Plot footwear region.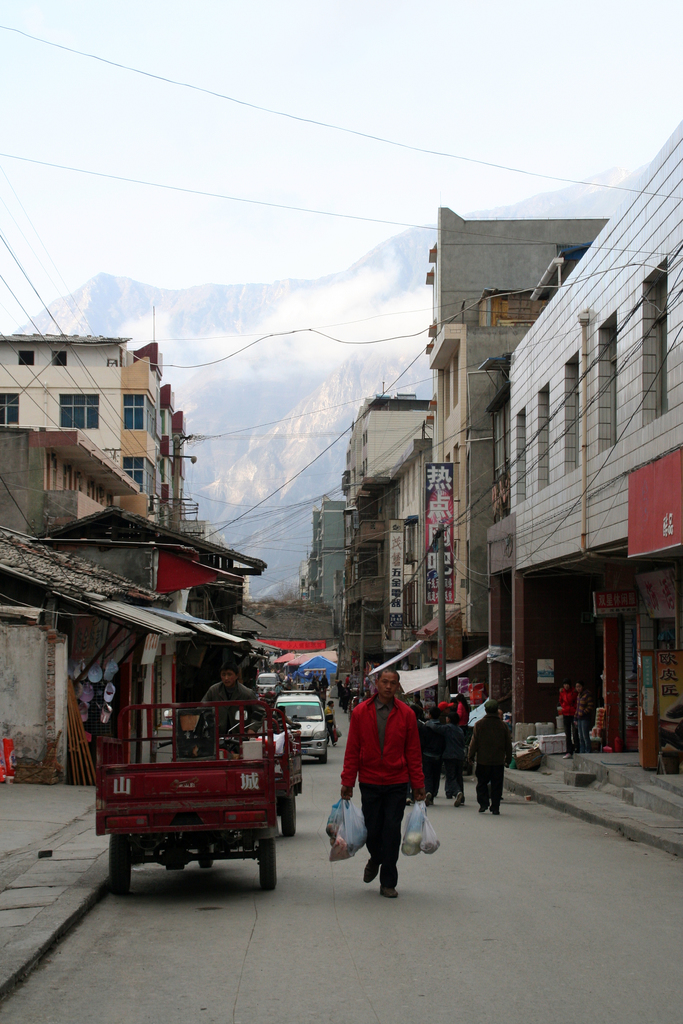
Plotted at 363/854/380/882.
